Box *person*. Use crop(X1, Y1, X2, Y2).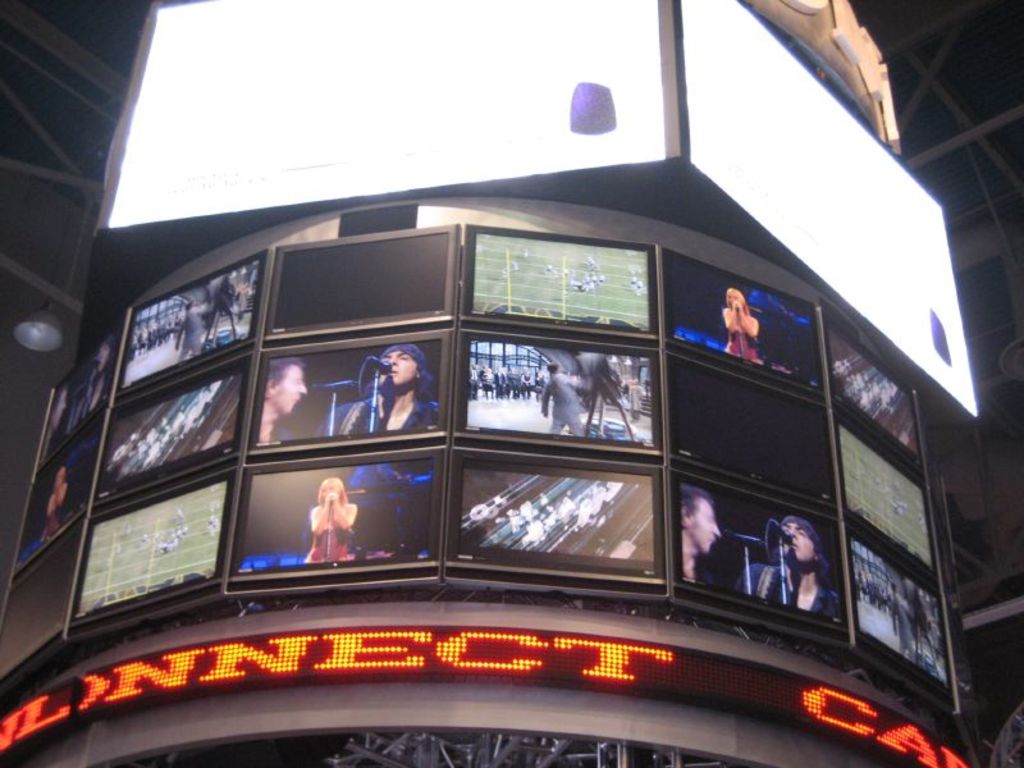
crop(317, 344, 440, 433).
